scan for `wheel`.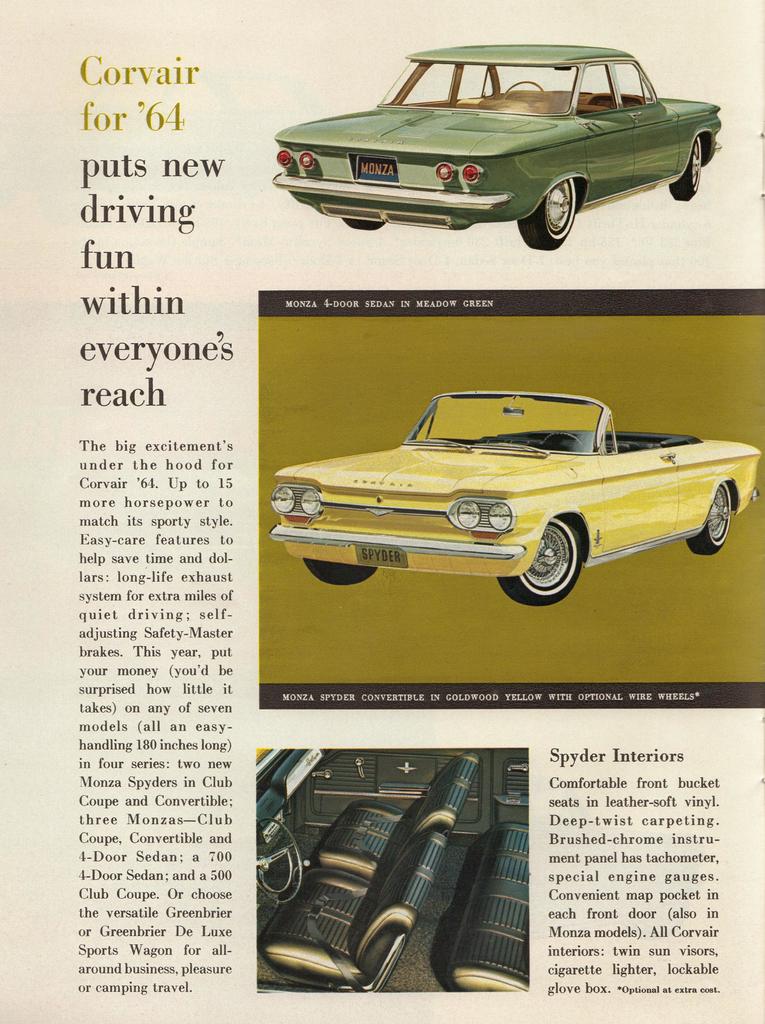
Scan result: [x1=524, y1=516, x2=612, y2=591].
